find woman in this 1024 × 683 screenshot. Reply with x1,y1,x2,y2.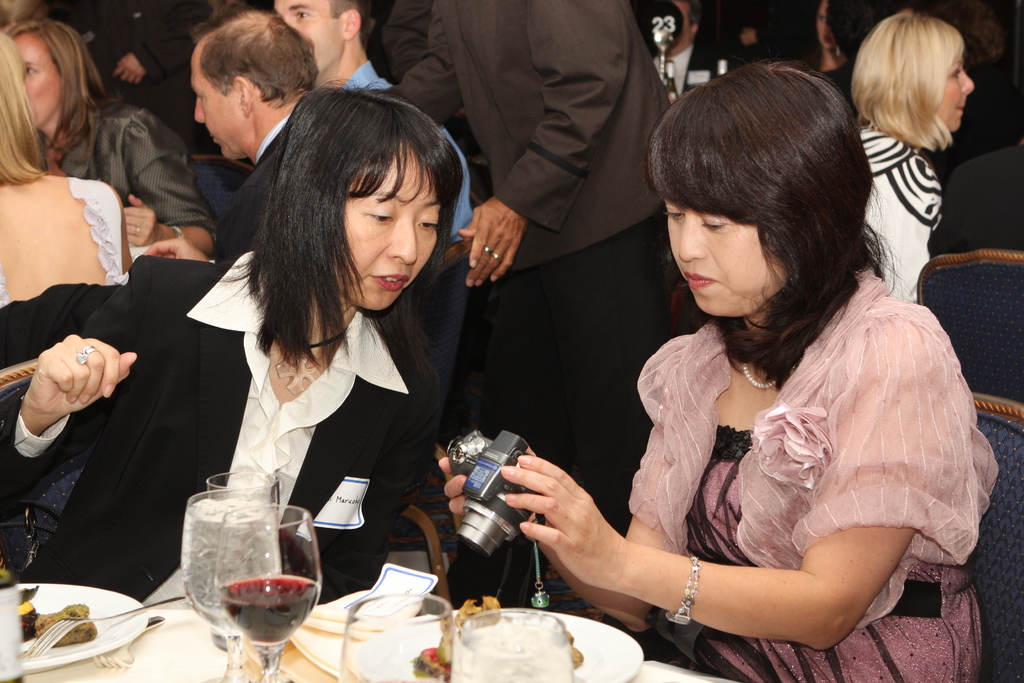
0,28,231,272.
